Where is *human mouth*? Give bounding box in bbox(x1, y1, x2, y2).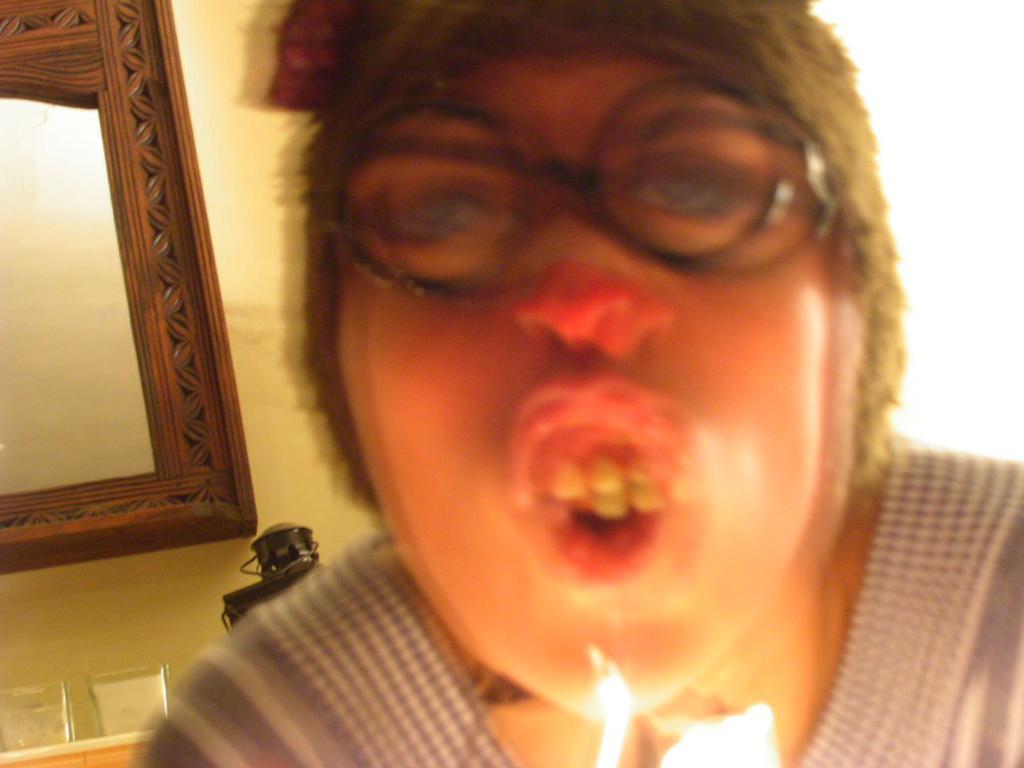
bbox(518, 418, 670, 554).
